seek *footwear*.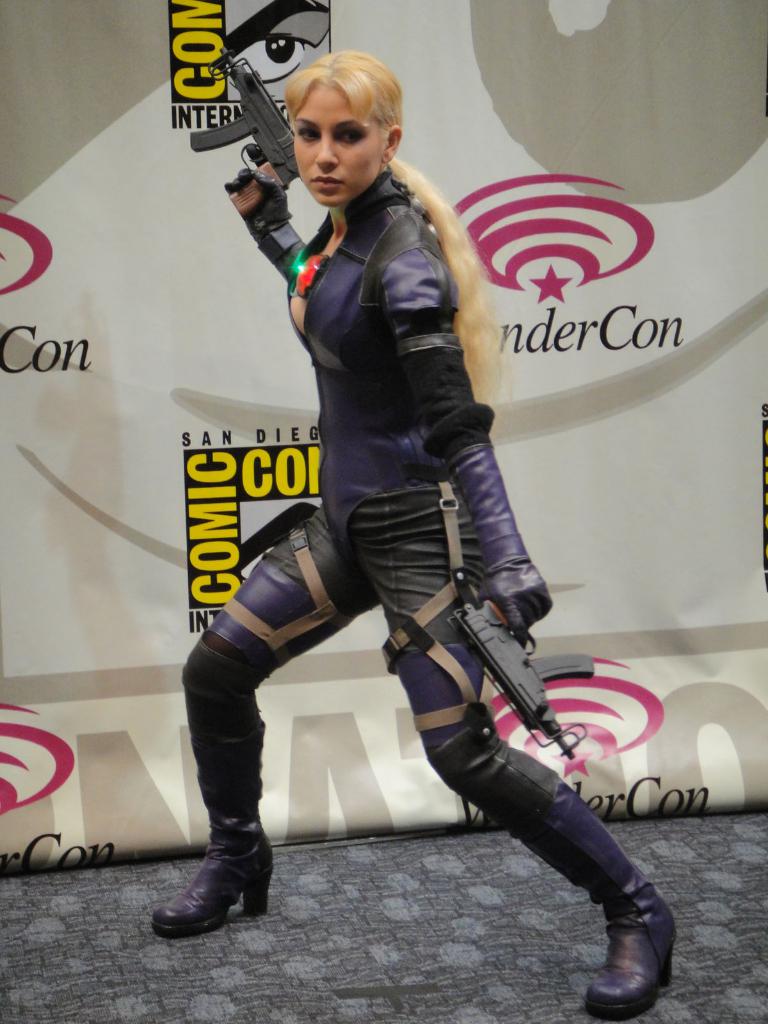
crop(415, 714, 681, 1019).
